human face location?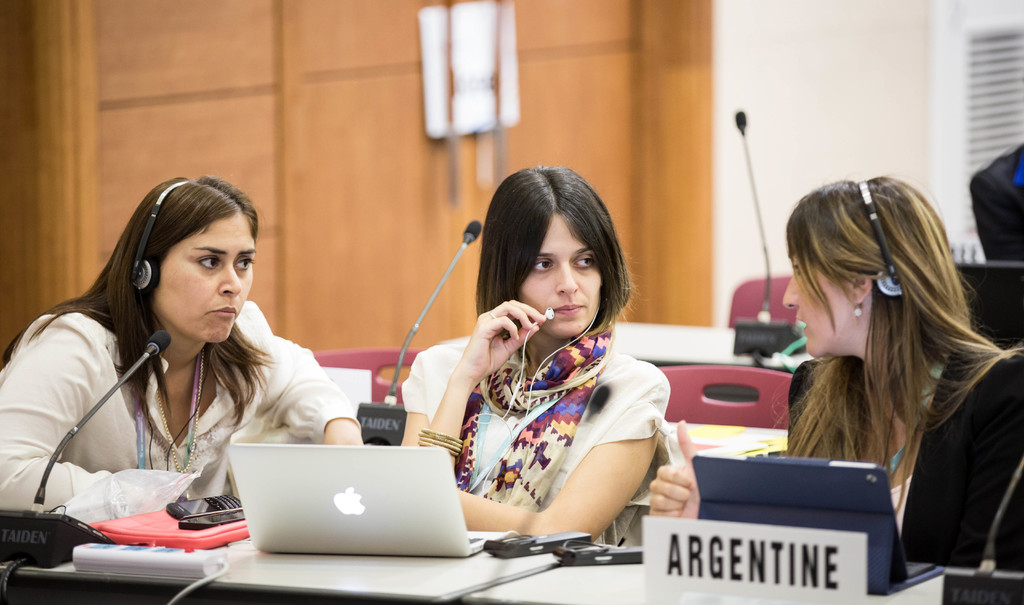
152:212:259:340
